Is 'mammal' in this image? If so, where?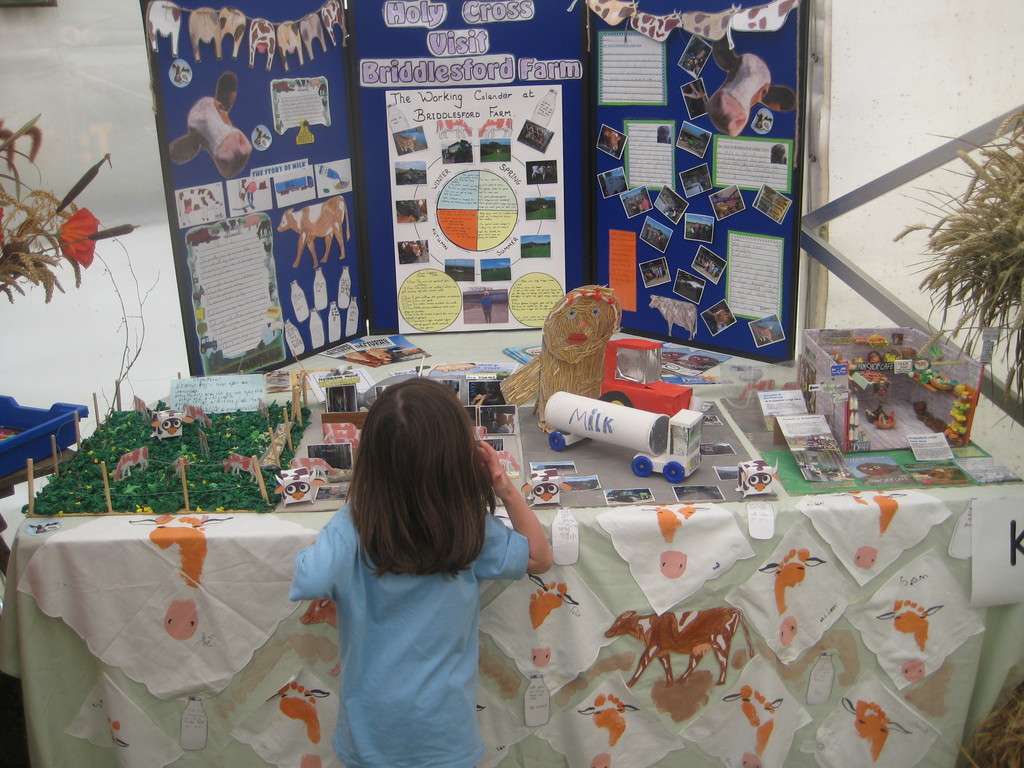
Yes, at [682, 81, 701, 99].
